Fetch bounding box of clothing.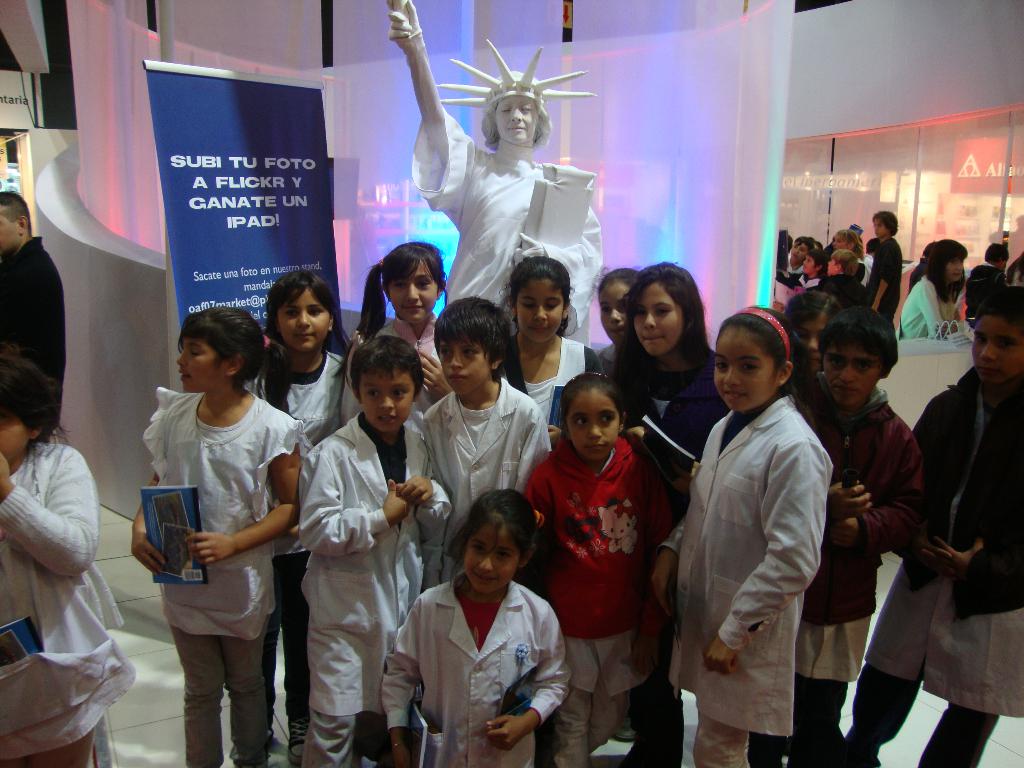
Bbox: [left=308, top=404, right=445, bottom=758].
